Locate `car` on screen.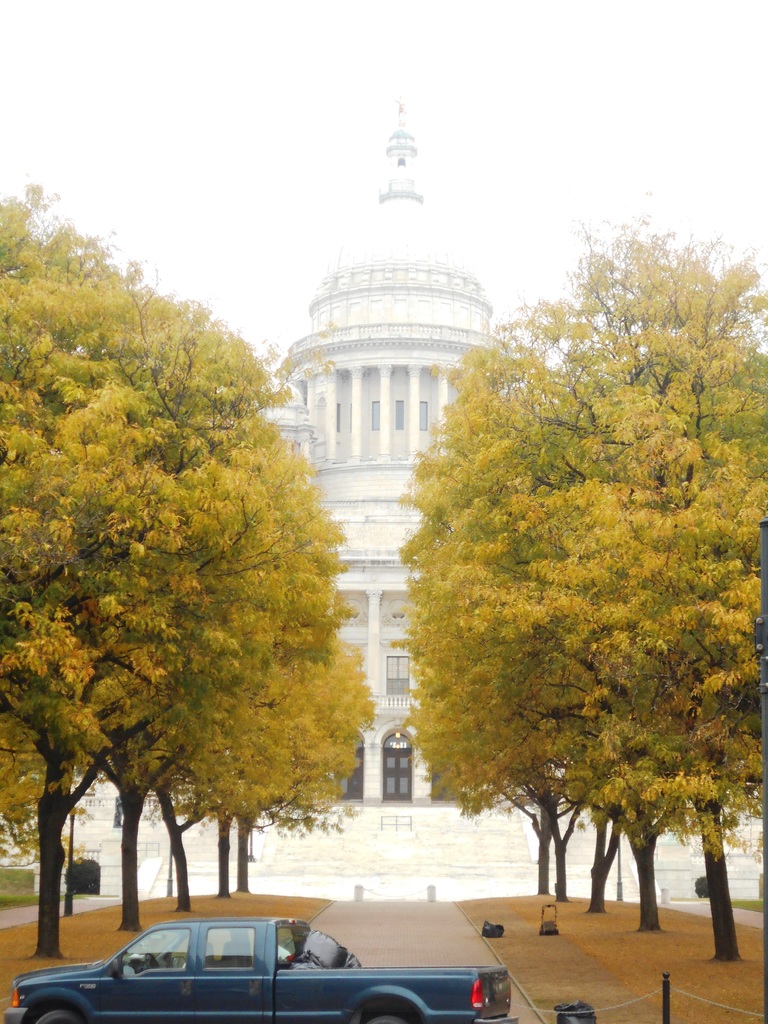
On screen at x1=0, y1=915, x2=525, y2=1023.
